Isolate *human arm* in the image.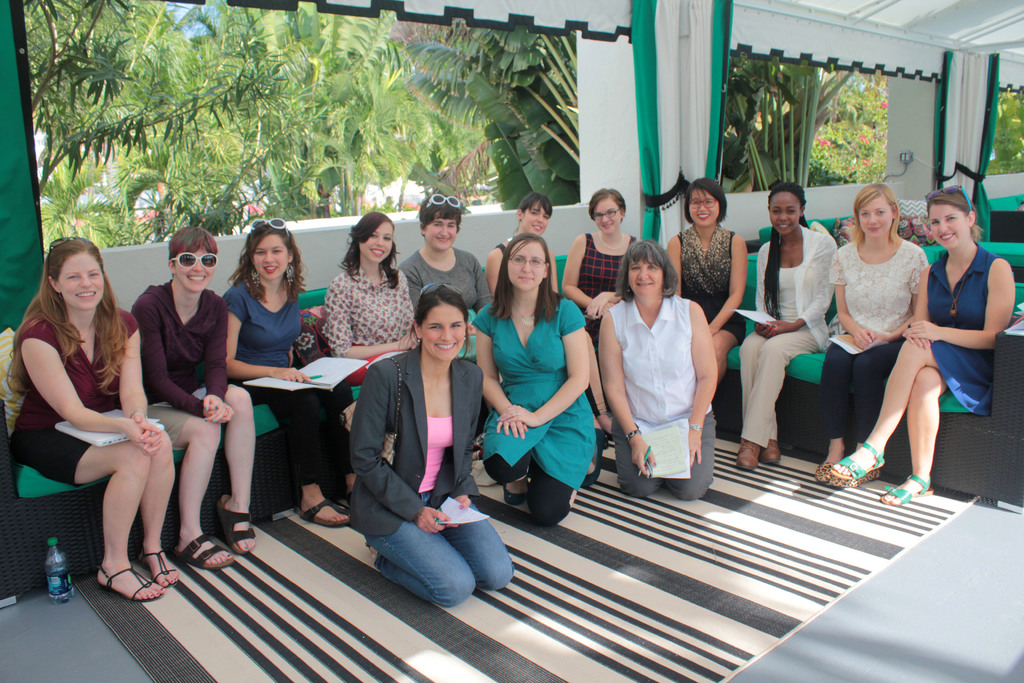
Isolated region: <region>766, 236, 845, 336</region>.
